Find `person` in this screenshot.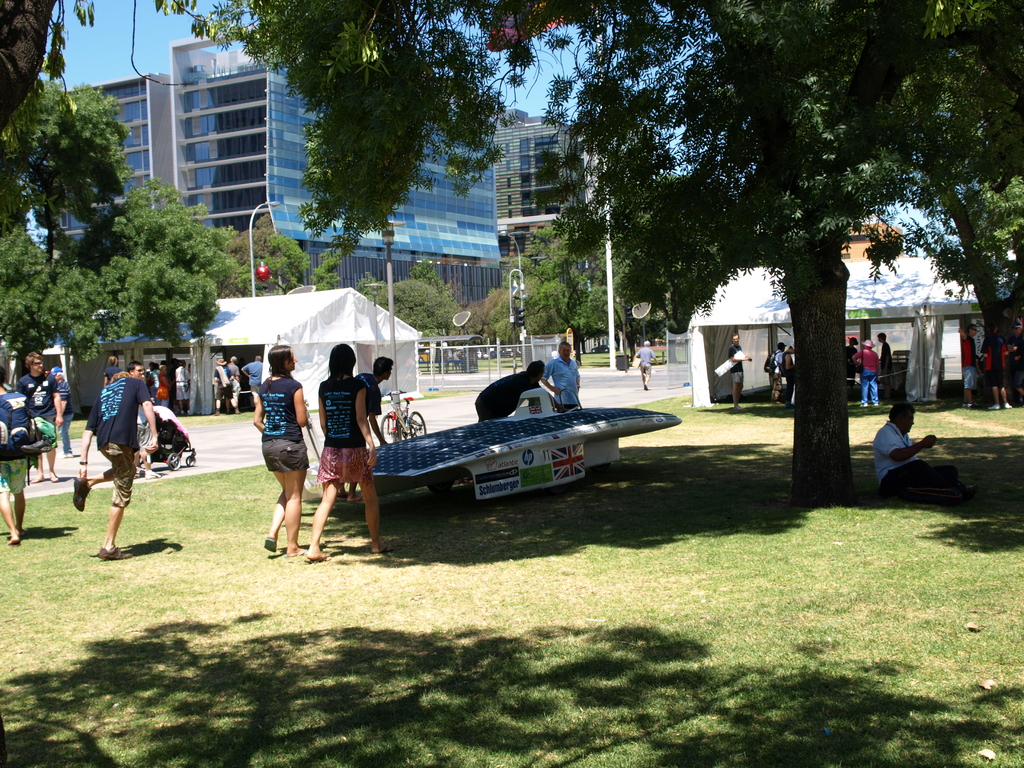
The bounding box for `person` is box(244, 355, 260, 401).
